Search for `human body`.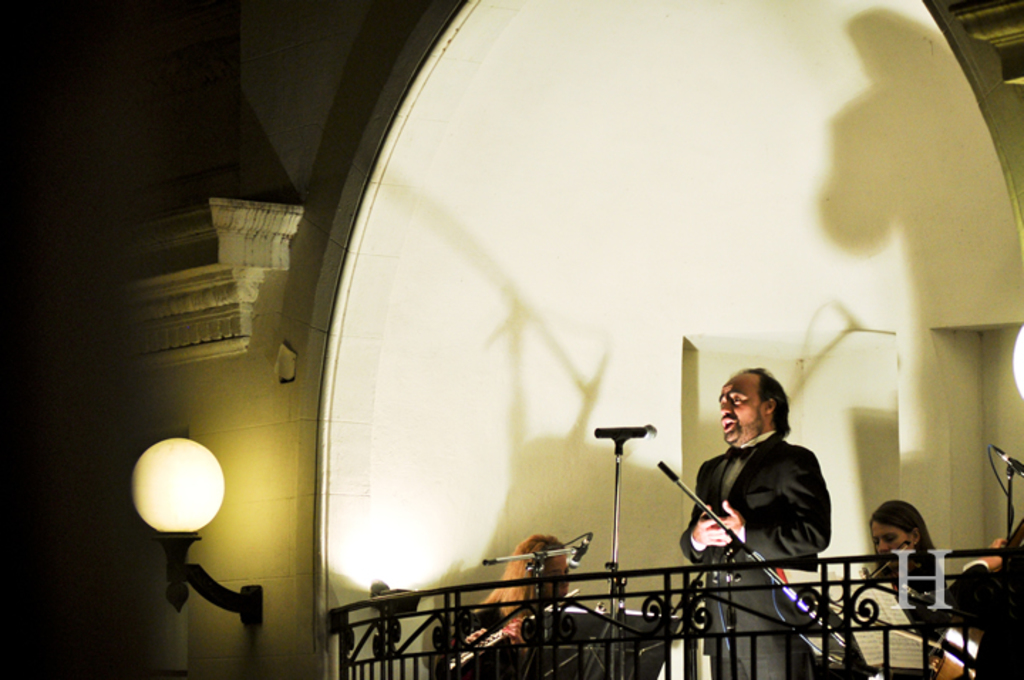
Found at region(836, 546, 959, 646).
